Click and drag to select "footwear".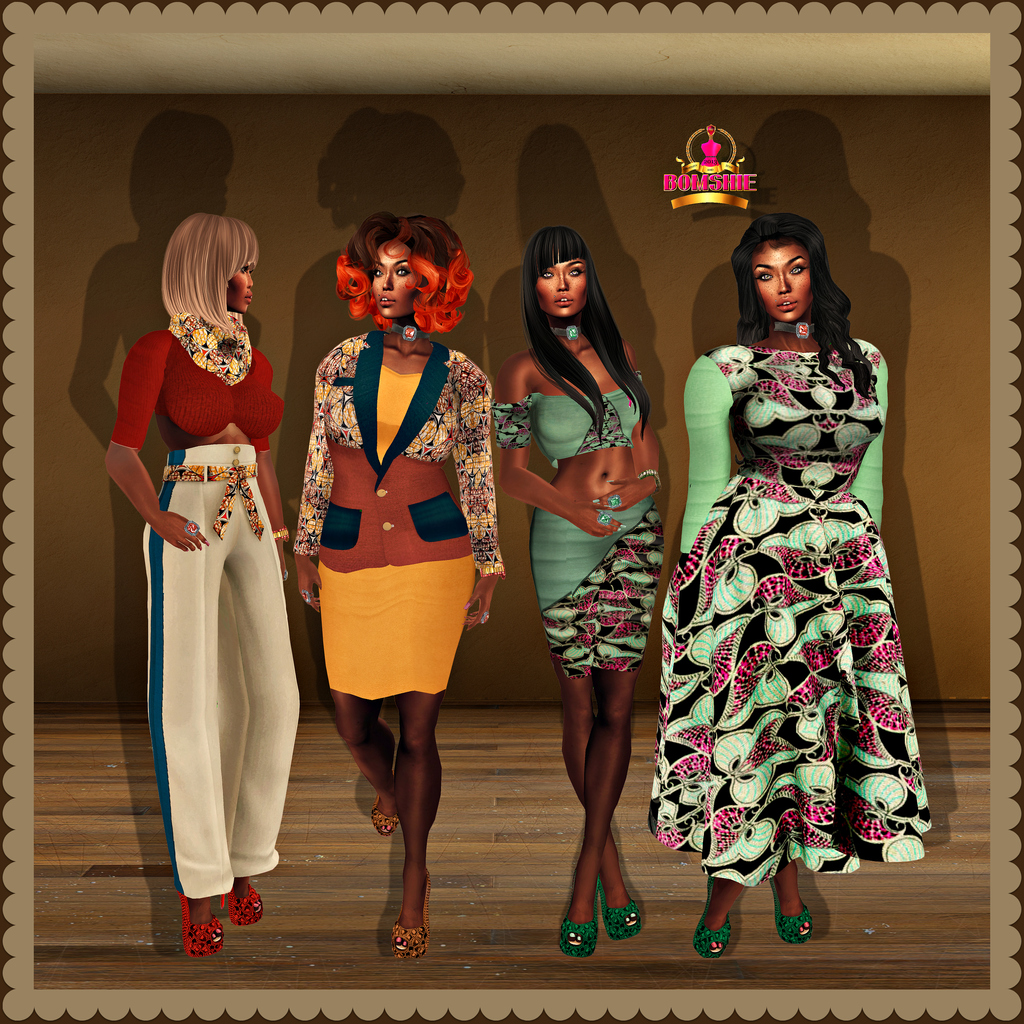
Selection: 693,927,730,961.
